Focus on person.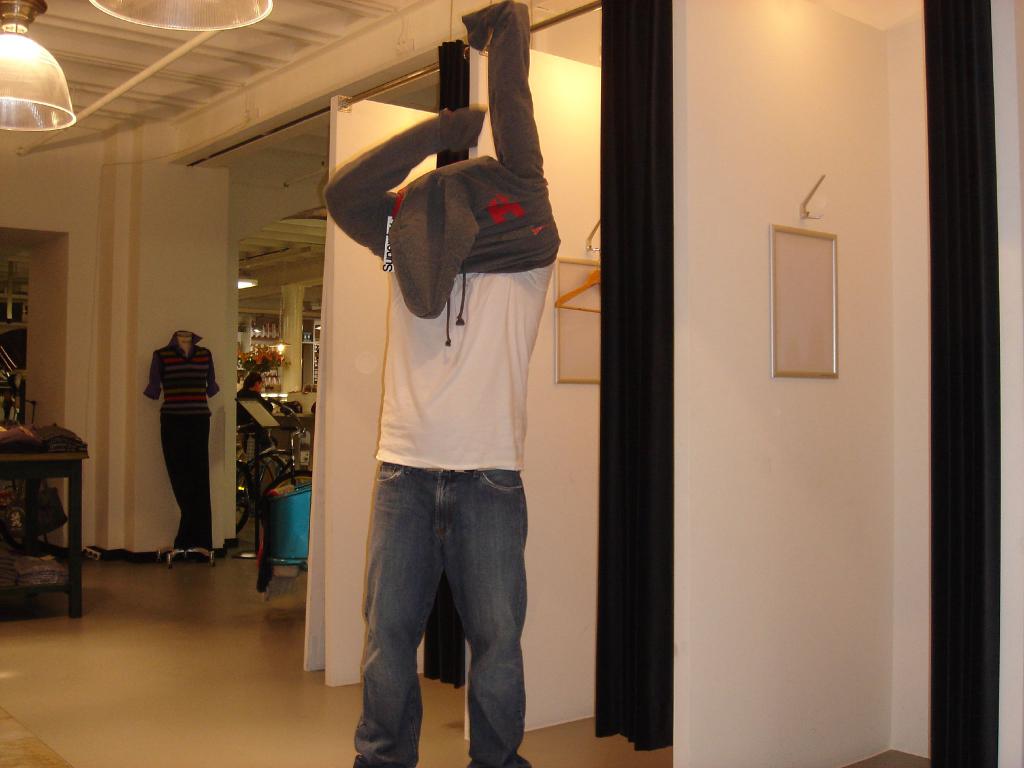
Focused at l=323, t=0, r=562, b=767.
